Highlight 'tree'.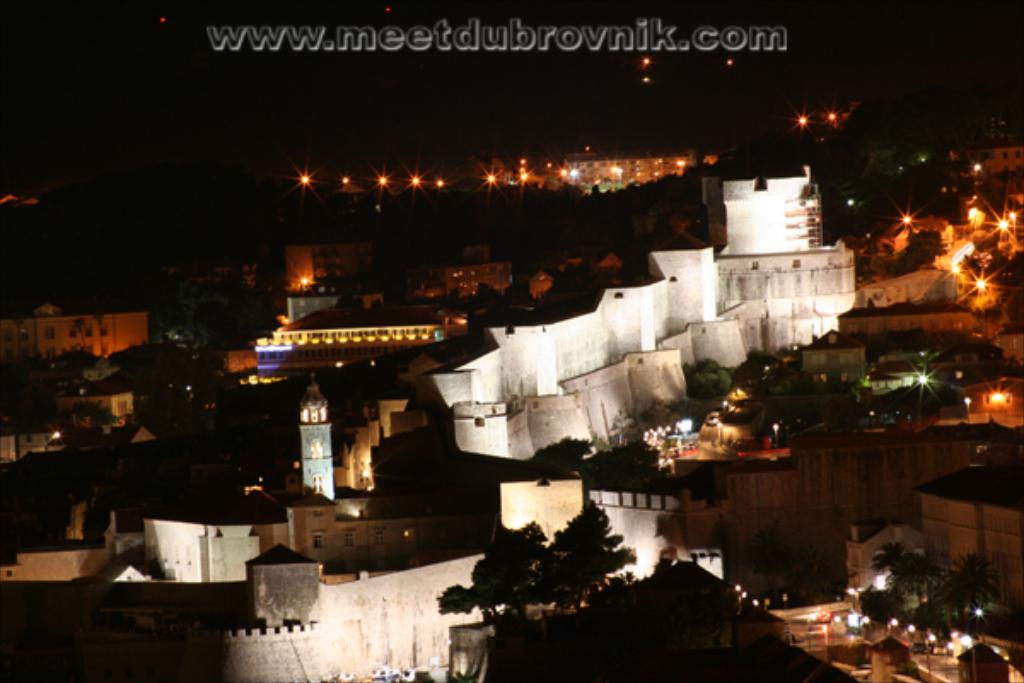
Highlighted region: BBox(857, 540, 1007, 681).
